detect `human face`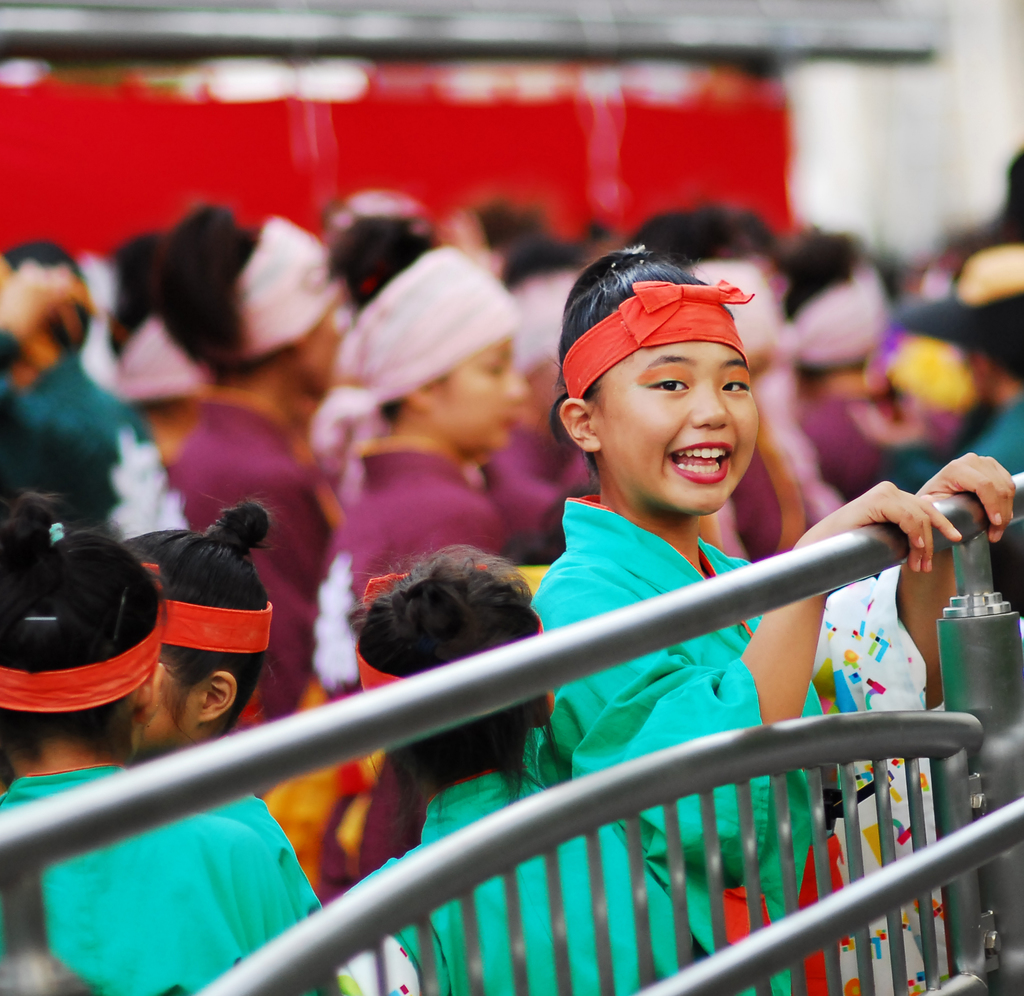
Rect(600, 343, 760, 507)
